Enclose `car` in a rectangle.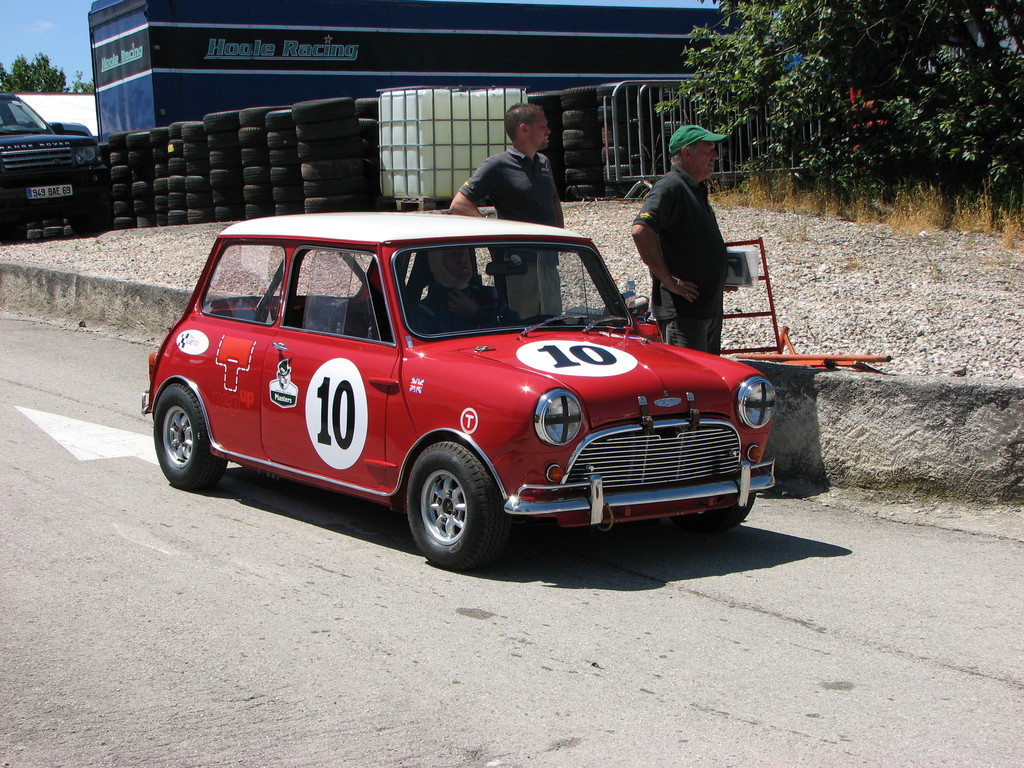
[0,86,115,234].
